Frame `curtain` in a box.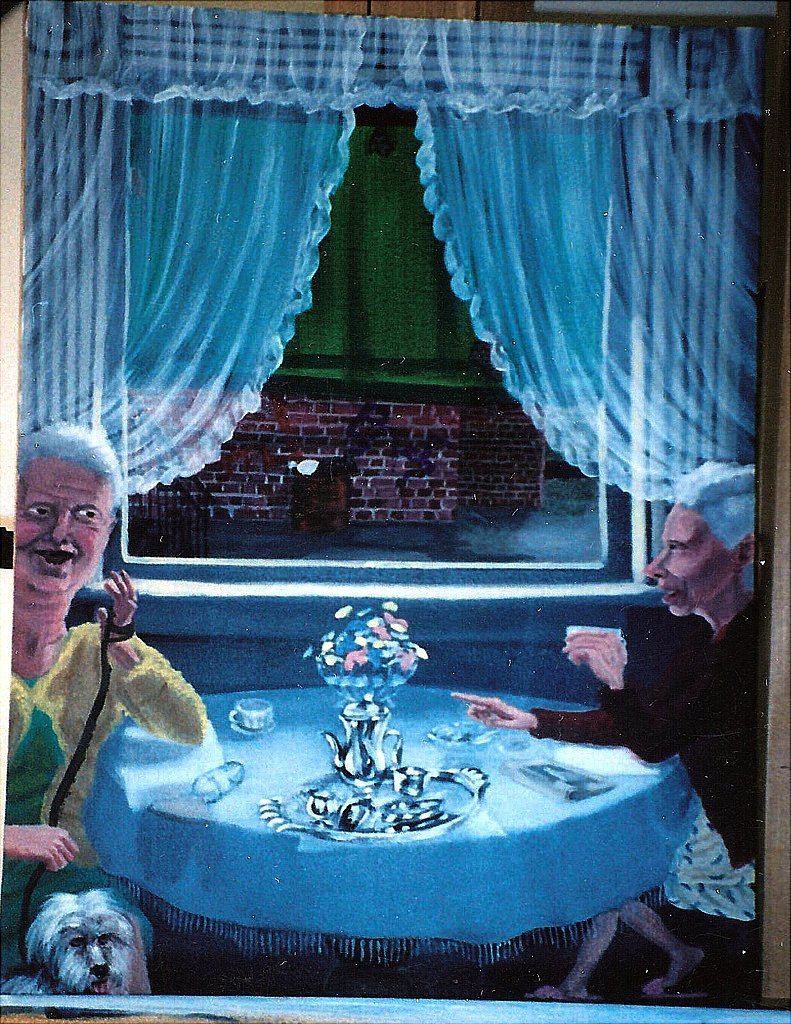
<bbox>21, 14, 790, 480</bbox>.
